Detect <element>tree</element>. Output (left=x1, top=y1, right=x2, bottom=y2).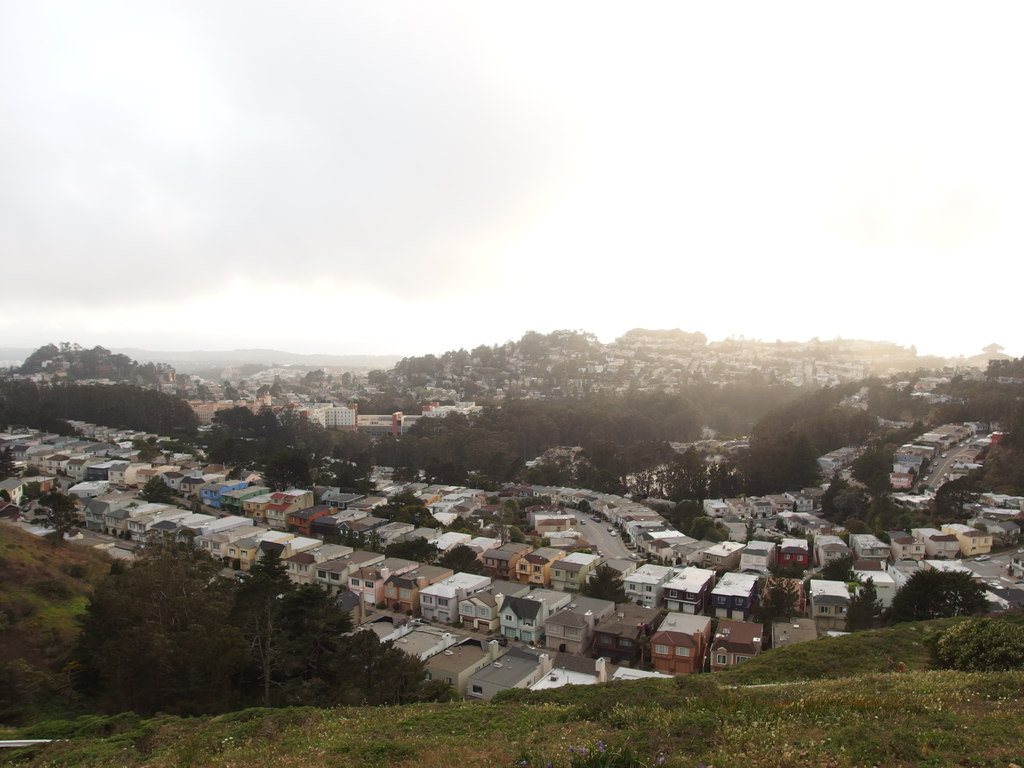
(left=490, top=509, right=525, bottom=543).
